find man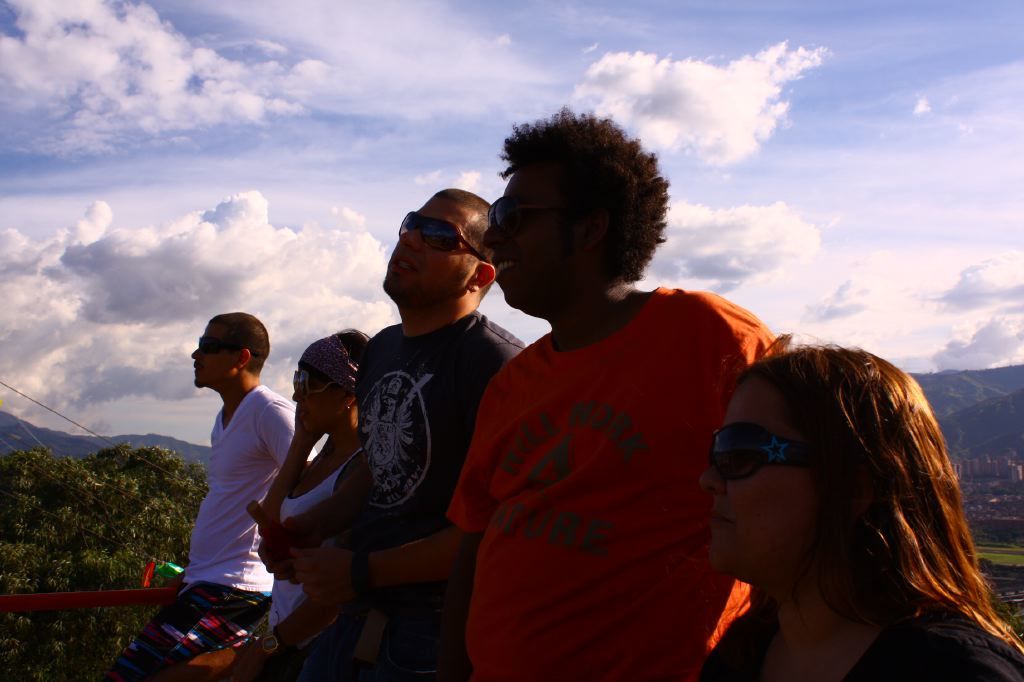
box=[261, 189, 525, 681]
